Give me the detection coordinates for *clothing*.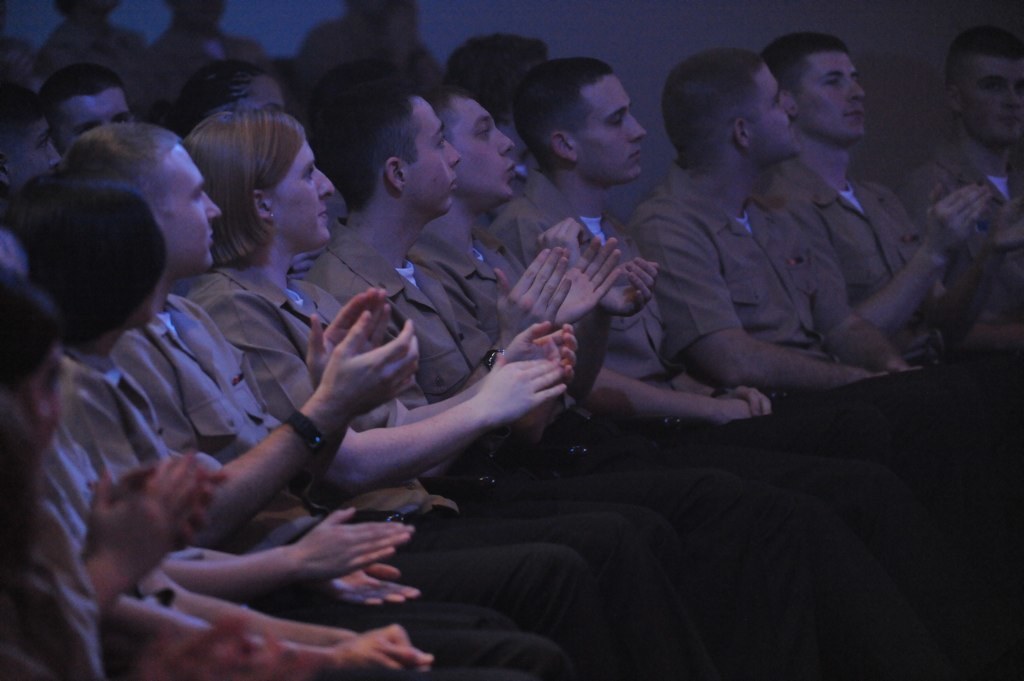
detection(481, 172, 871, 534).
